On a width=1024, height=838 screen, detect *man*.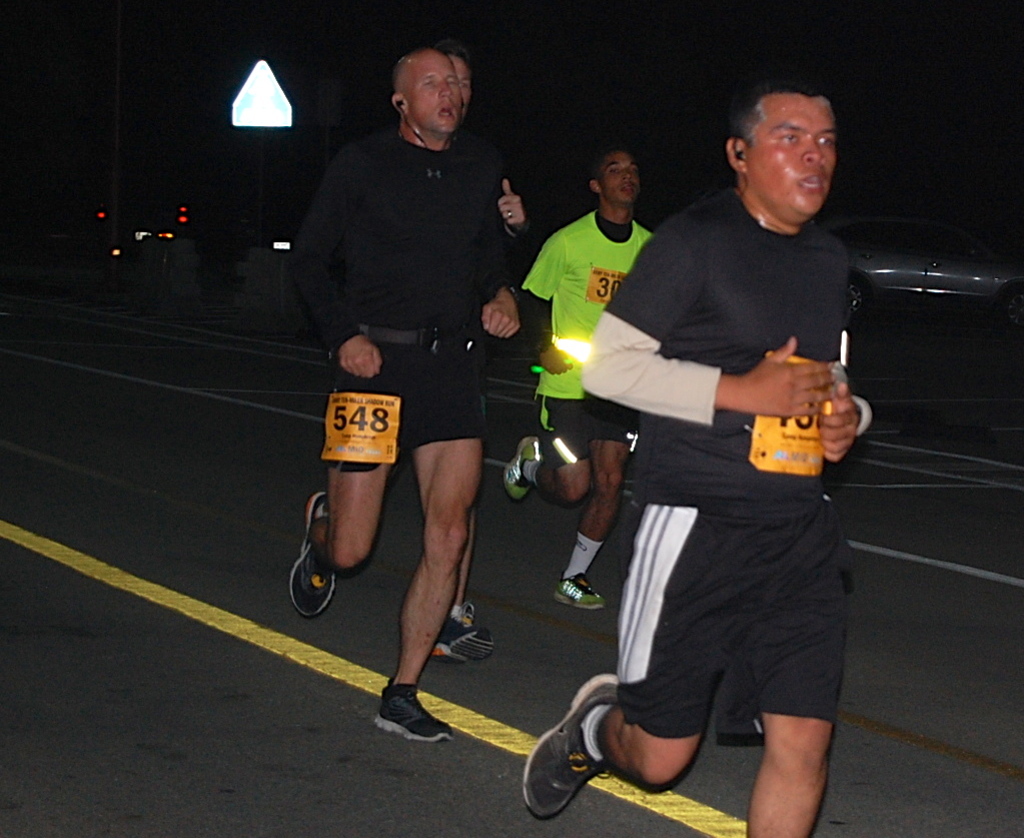
bbox=(539, 87, 899, 813).
